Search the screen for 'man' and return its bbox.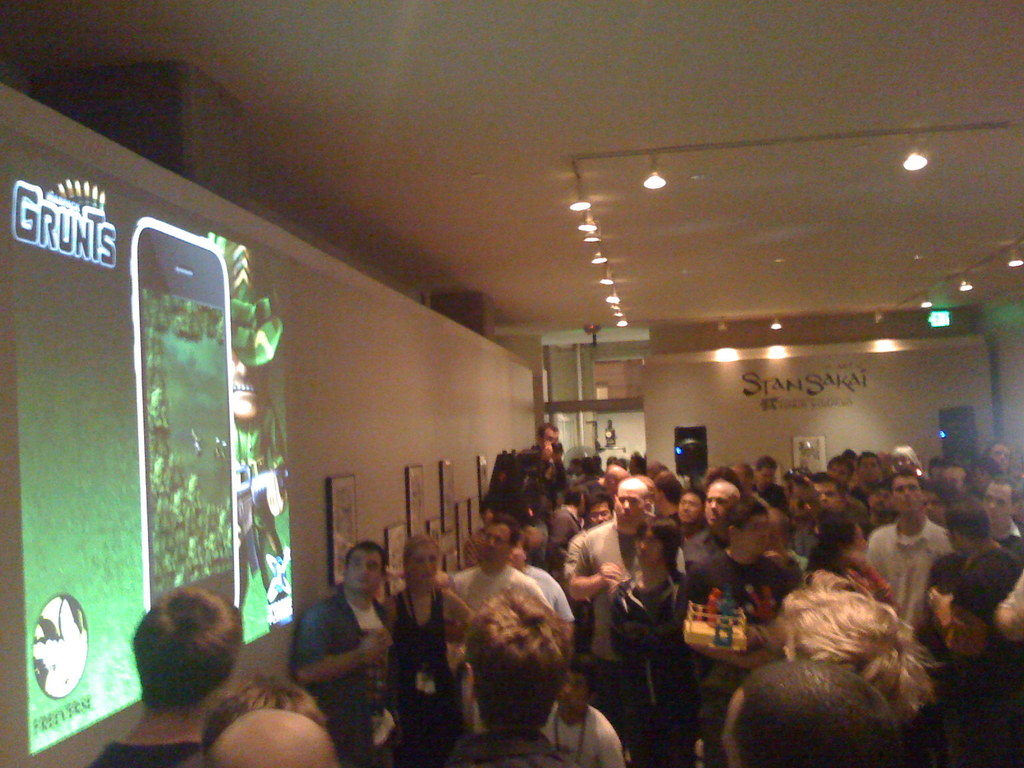
Found: box(547, 650, 627, 767).
